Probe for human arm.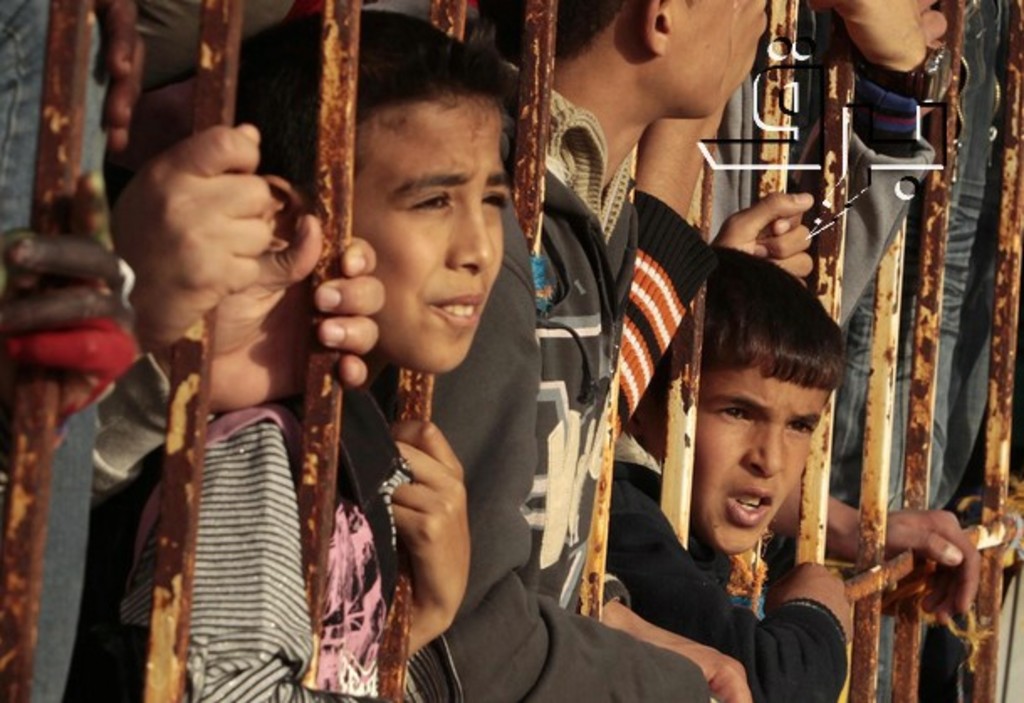
Probe result: bbox=[826, 505, 987, 621].
